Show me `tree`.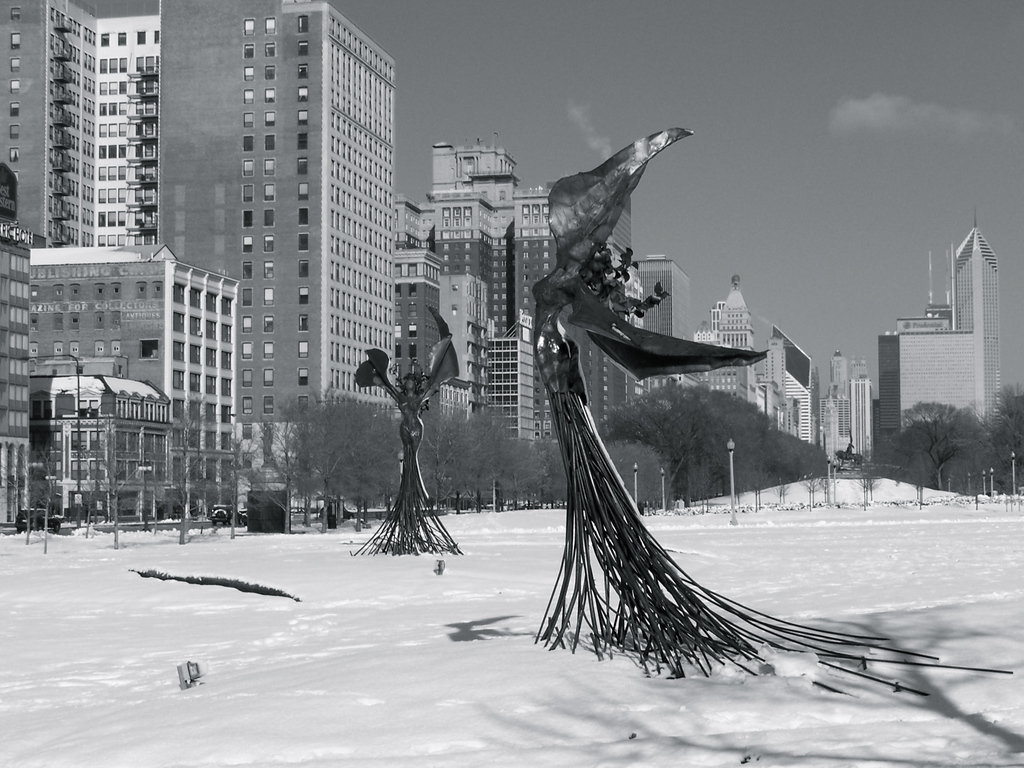
`tree` is here: bbox=(29, 436, 72, 551).
